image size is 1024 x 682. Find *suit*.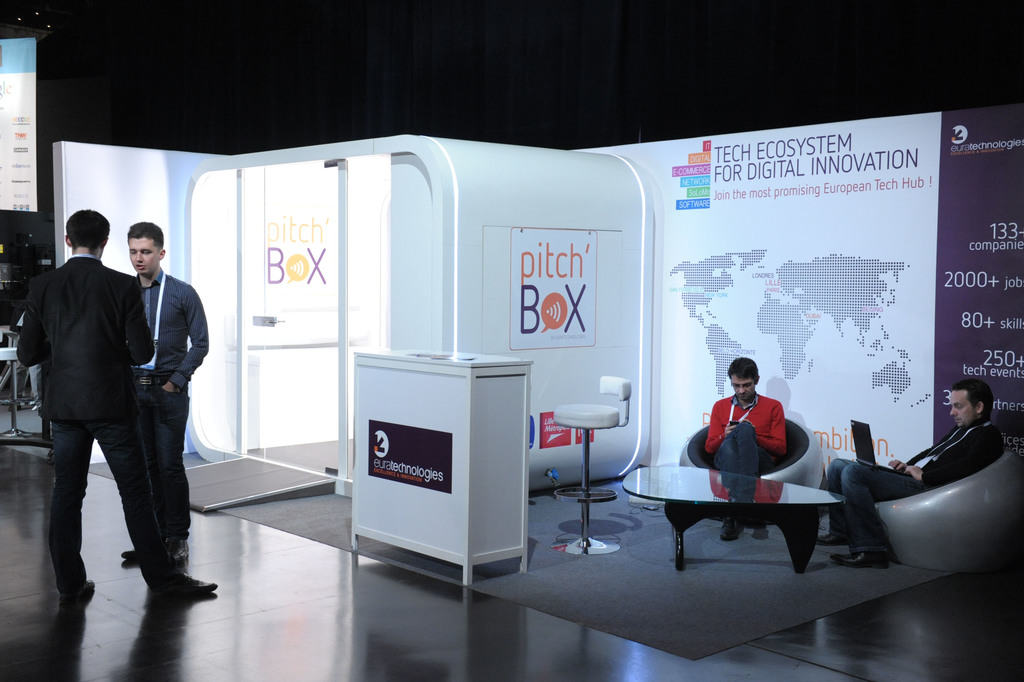
detection(15, 252, 156, 423).
